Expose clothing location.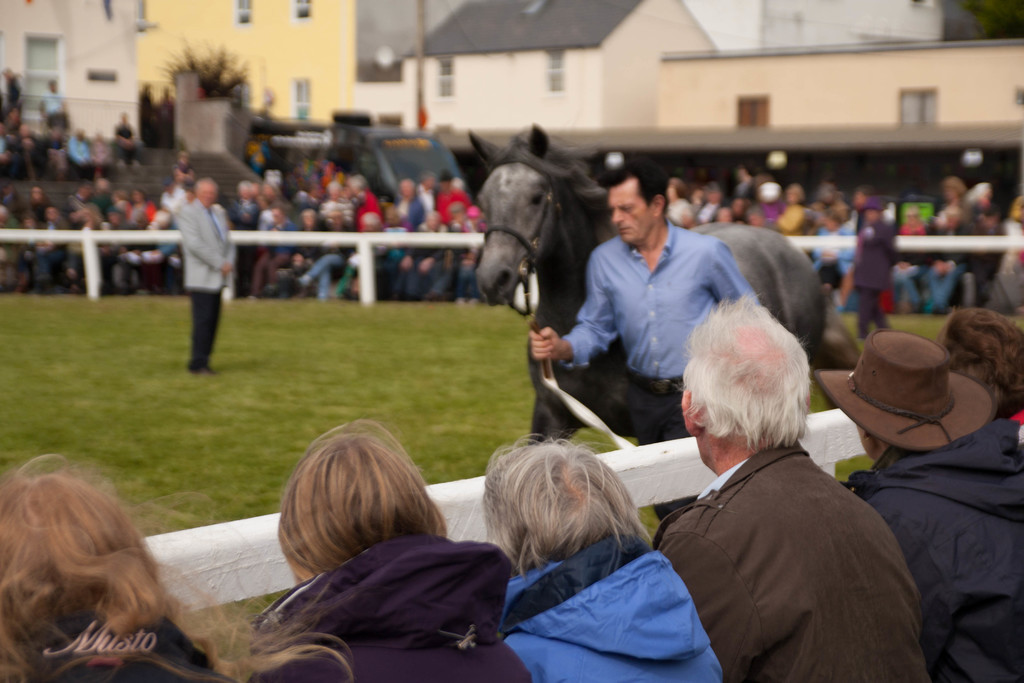
Exposed at {"left": 359, "top": 188, "right": 389, "bottom": 235}.
